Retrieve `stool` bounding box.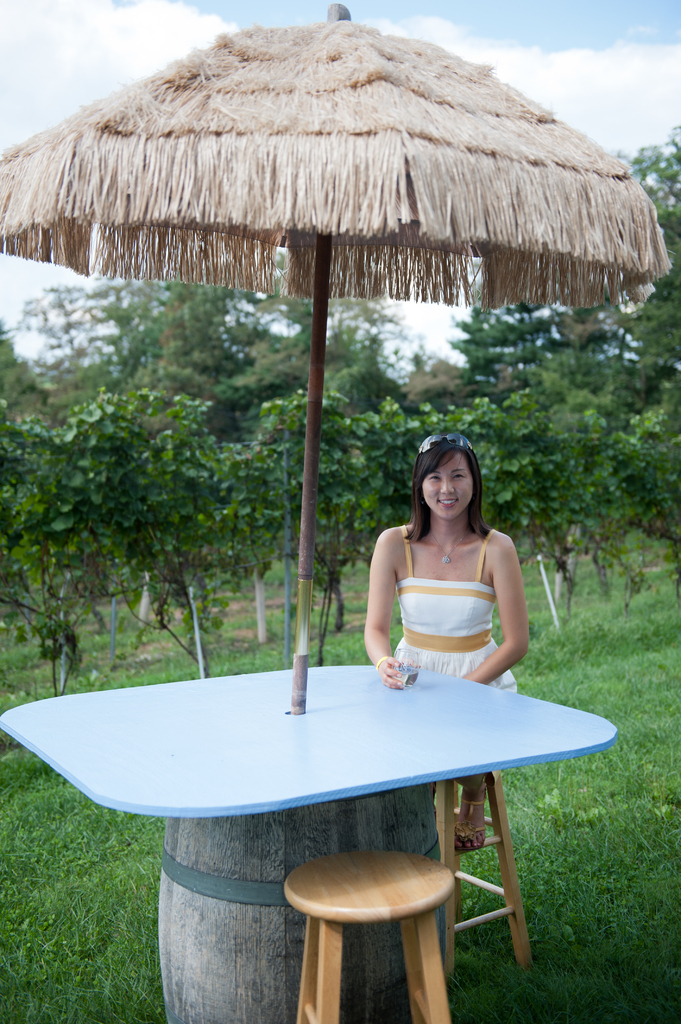
Bounding box: [285, 858, 488, 1023].
